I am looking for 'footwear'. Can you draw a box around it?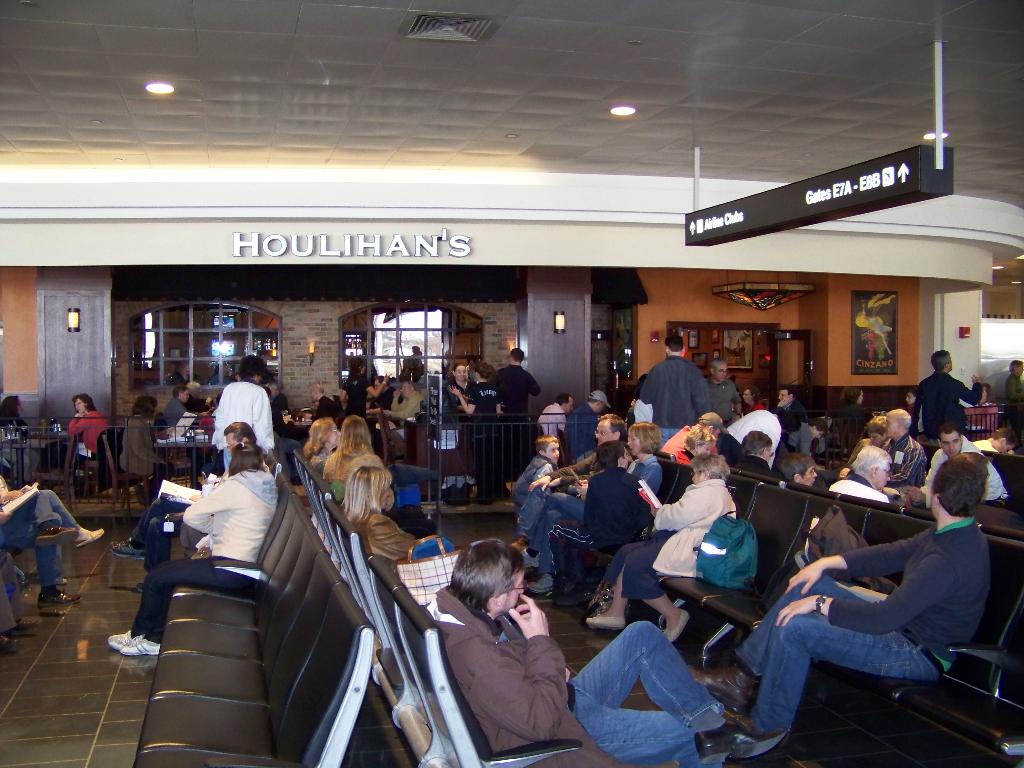
Sure, the bounding box is x1=118, y1=634, x2=156, y2=658.
